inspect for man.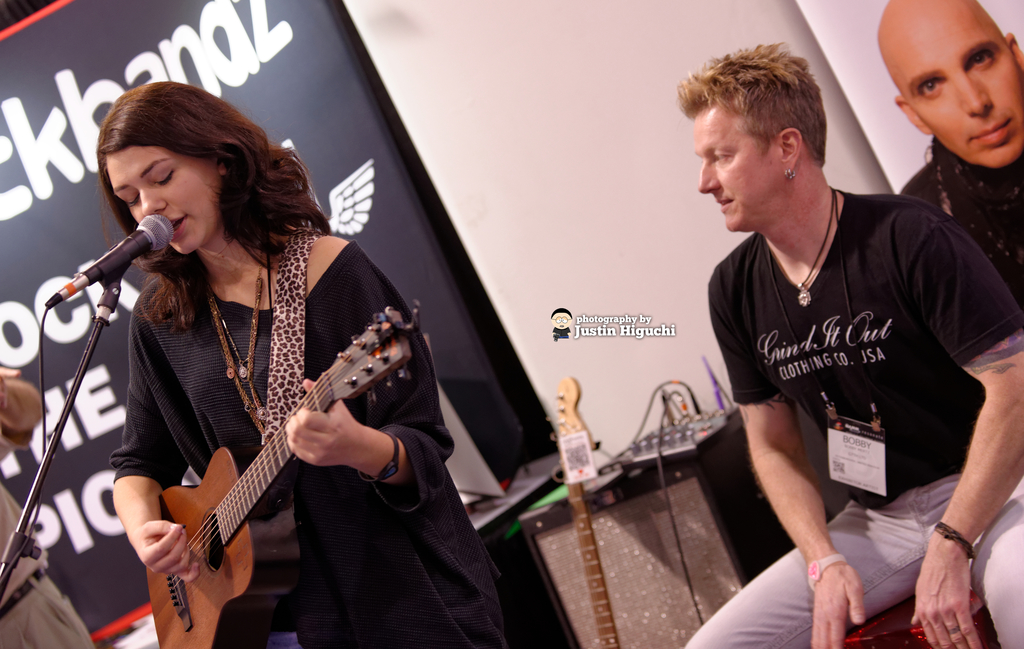
Inspection: bbox=(870, 0, 1023, 323).
